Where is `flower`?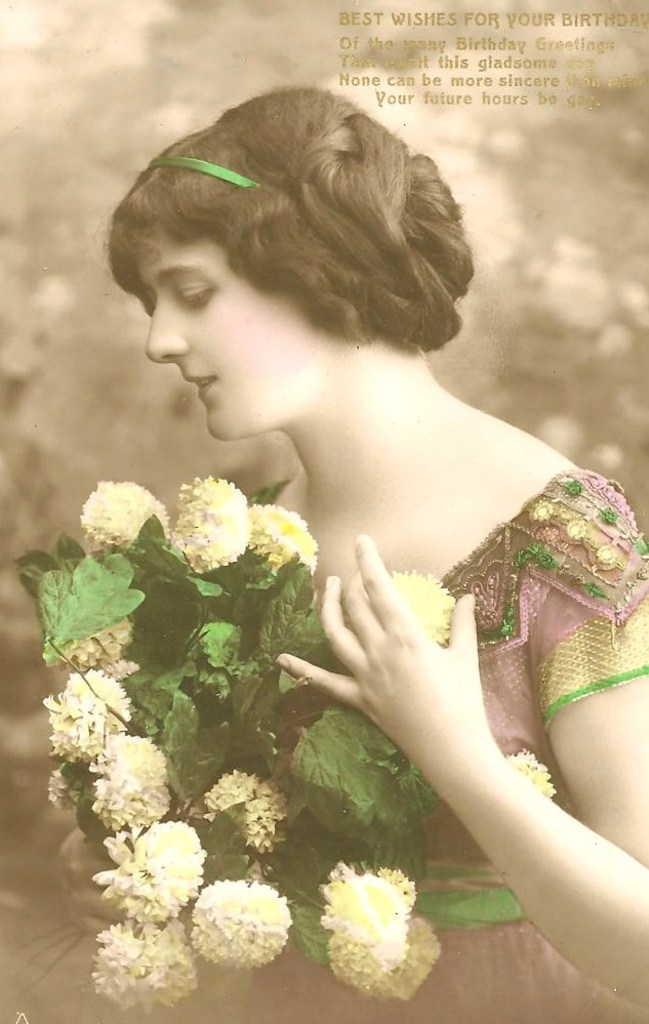
{"left": 94, "top": 736, "right": 169, "bottom": 835}.
